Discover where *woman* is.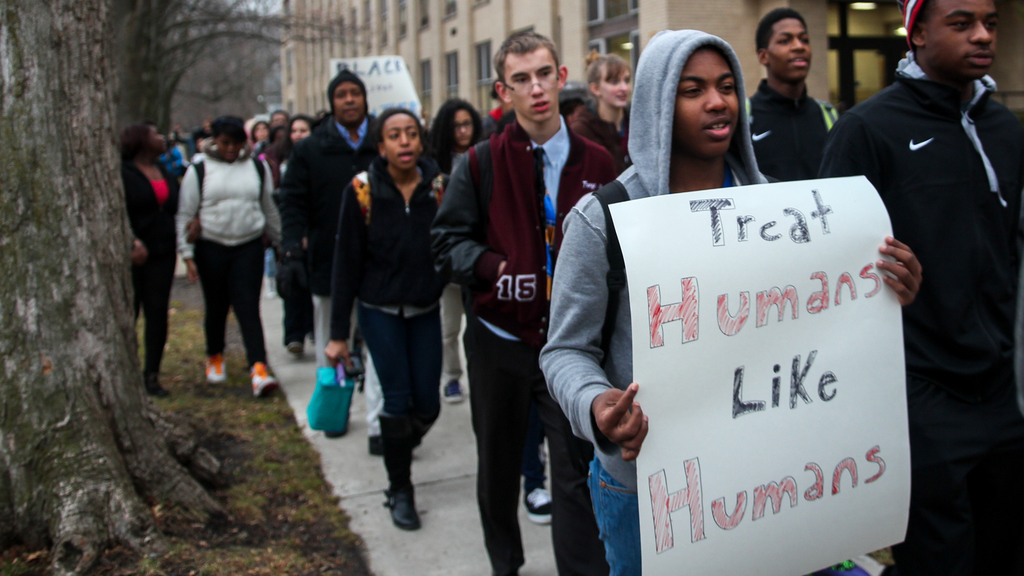
Discovered at x1=535 y1=26 x2=922 y2=575.
